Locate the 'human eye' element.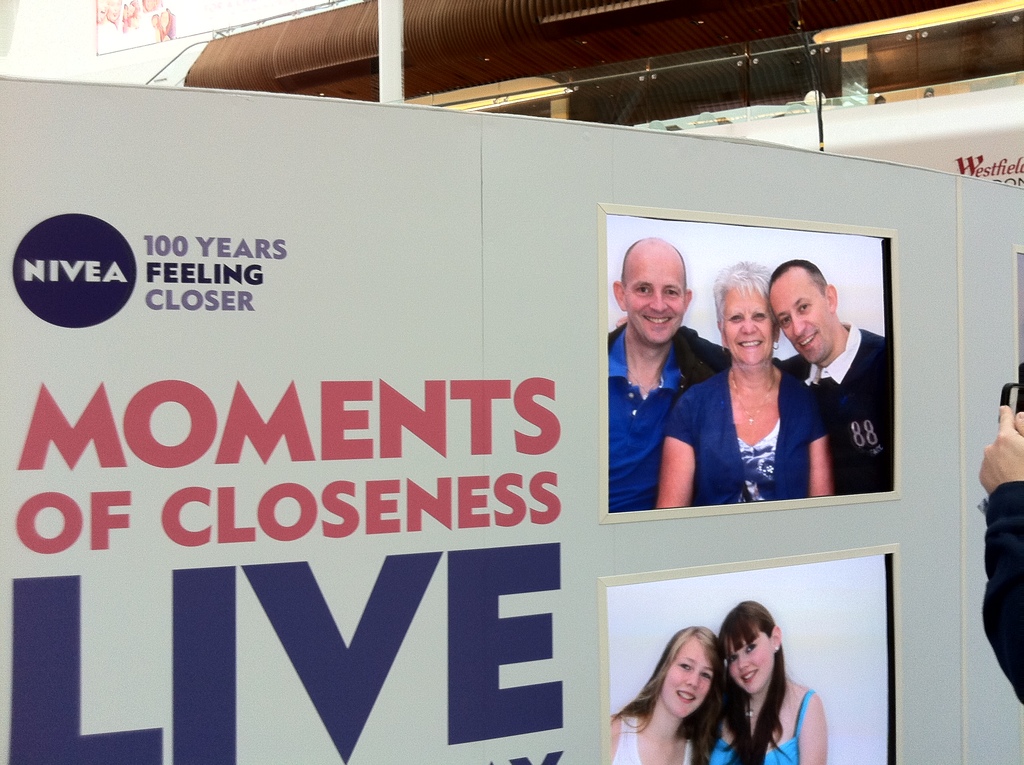
Element bbox: (left=752, top=312, right=767, bottom=321).
